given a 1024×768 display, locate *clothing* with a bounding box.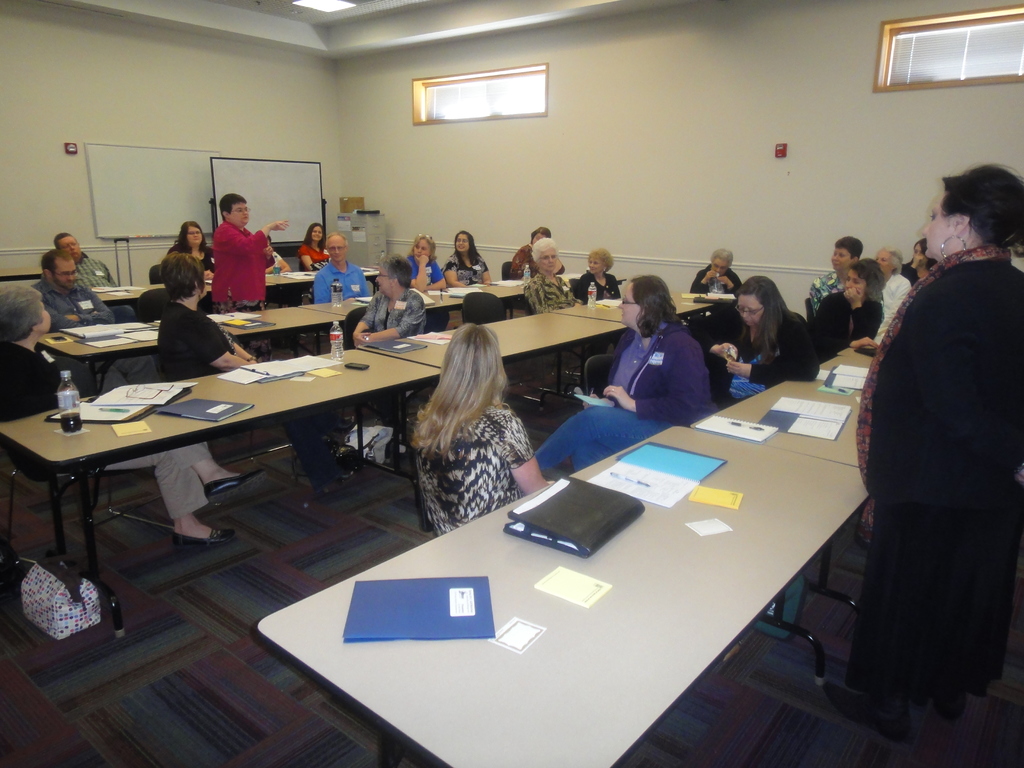
Located: locate(508, 244, 567, 315).
